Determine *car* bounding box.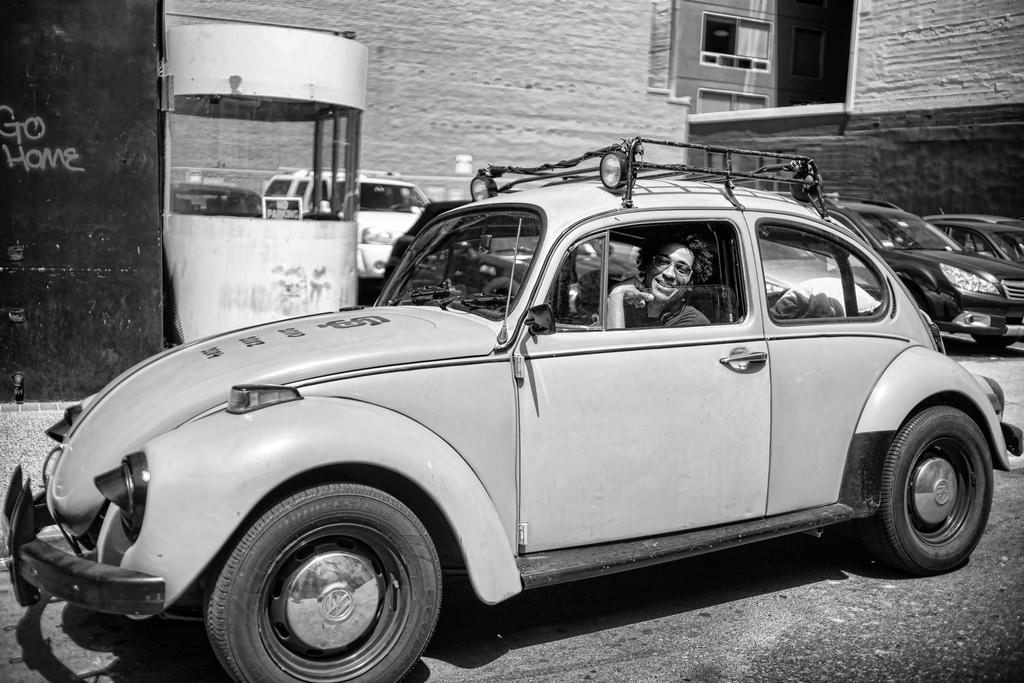
Determined: [x1=6, y1=142, x2=1021, y2=682].
